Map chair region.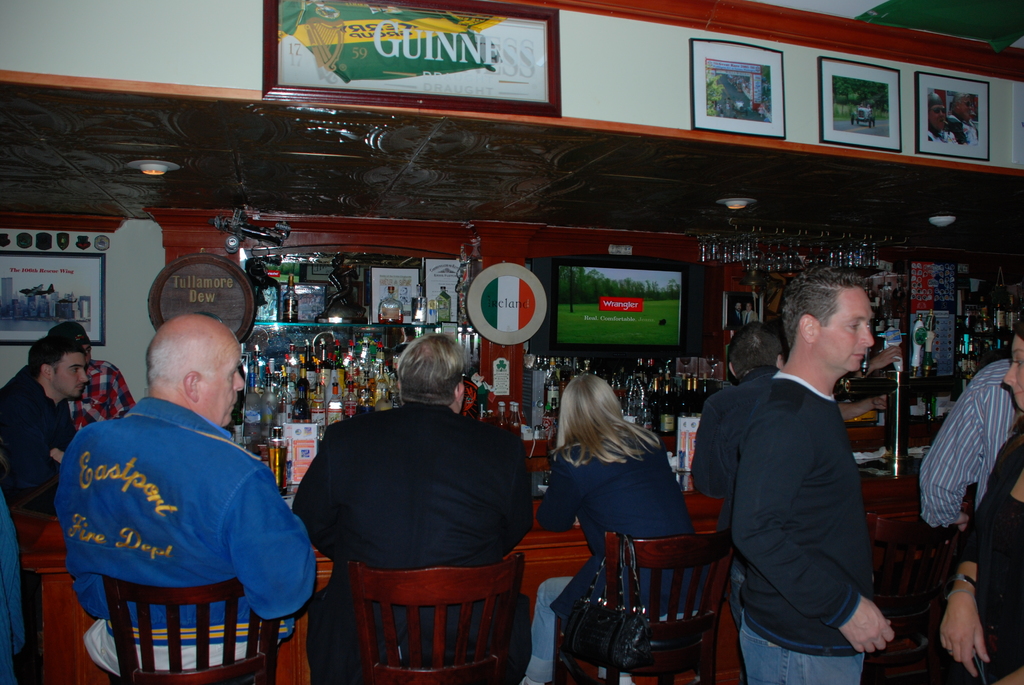
Mapped to (x1=99, y1=576, x2=278, y2=684).
